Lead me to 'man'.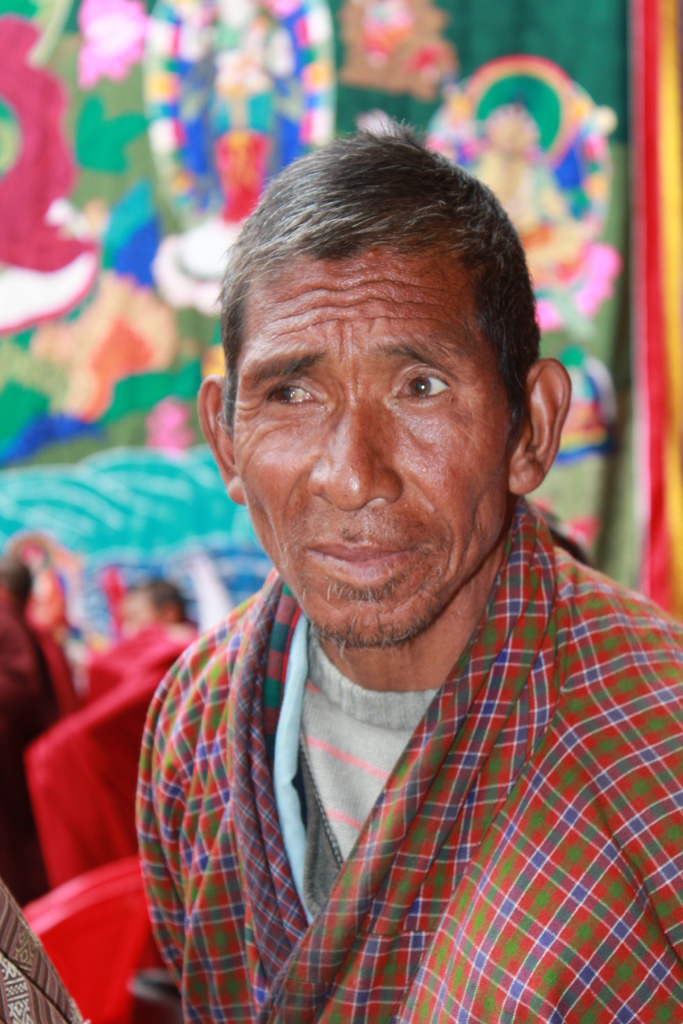
Lead to x1=116 y1=138 x2=682 y2=986.
